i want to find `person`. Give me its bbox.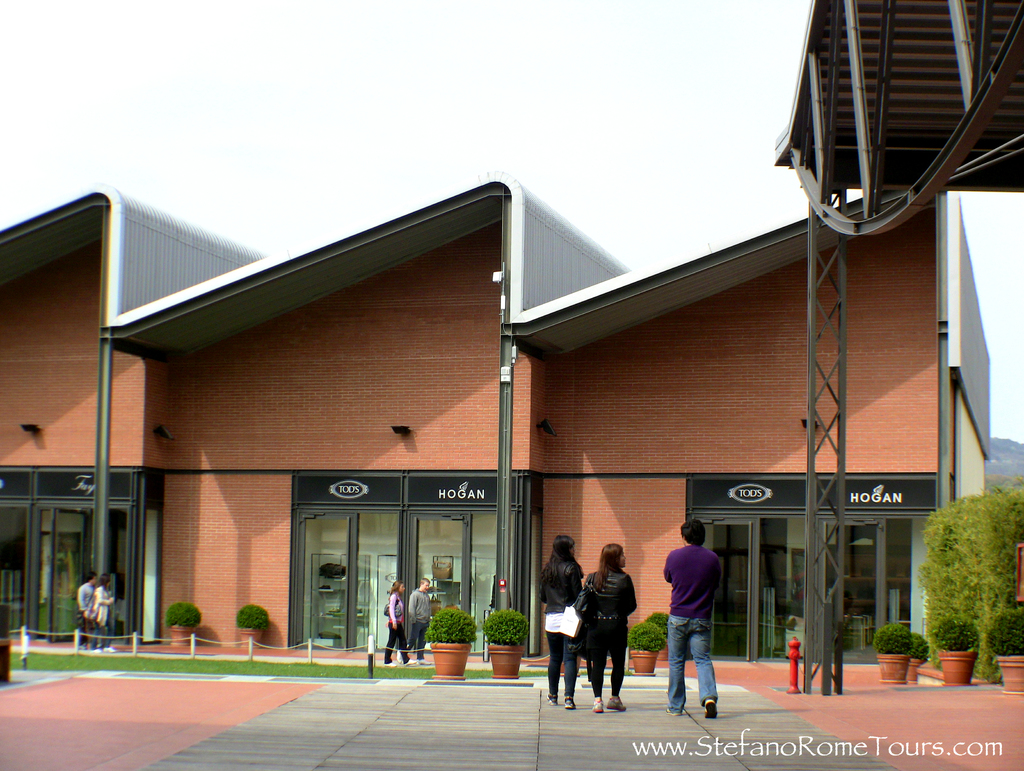
l=71, t=566, r=101, b=639.
